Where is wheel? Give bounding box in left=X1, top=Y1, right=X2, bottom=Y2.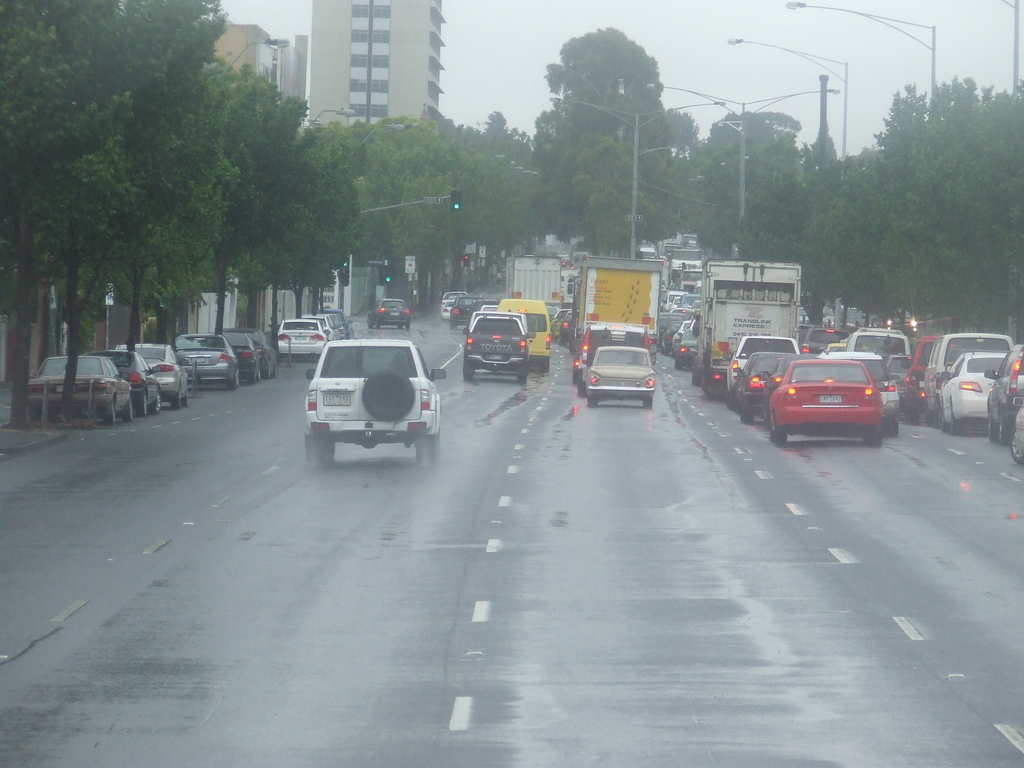
left=641, top=394, right=654, bottom=410.
